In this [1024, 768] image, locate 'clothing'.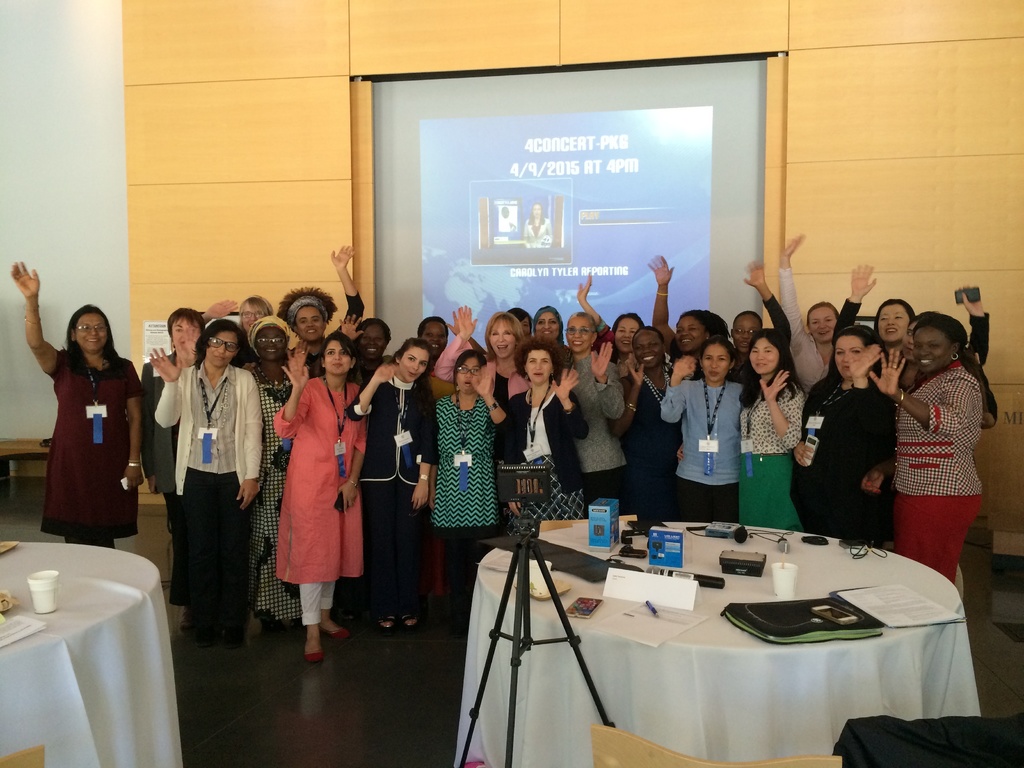
Bounding box: <bbox>344, 376, 433, 612</bbox>.
